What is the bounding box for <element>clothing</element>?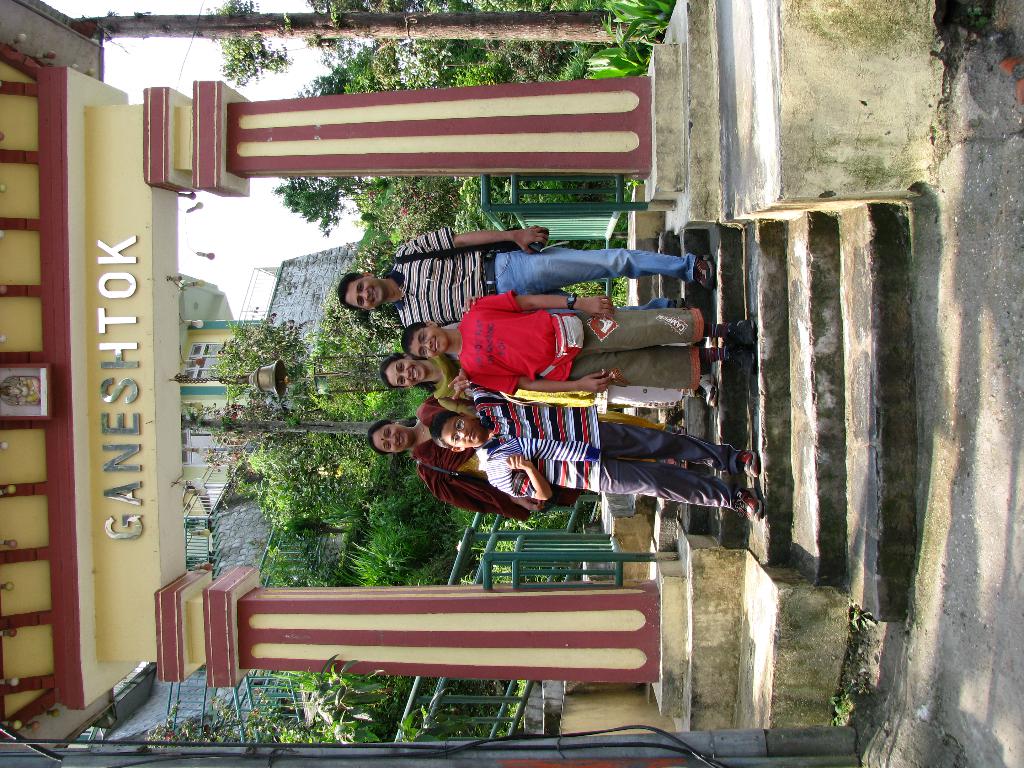
(left=430, top=358, right=678, bottom=426).
